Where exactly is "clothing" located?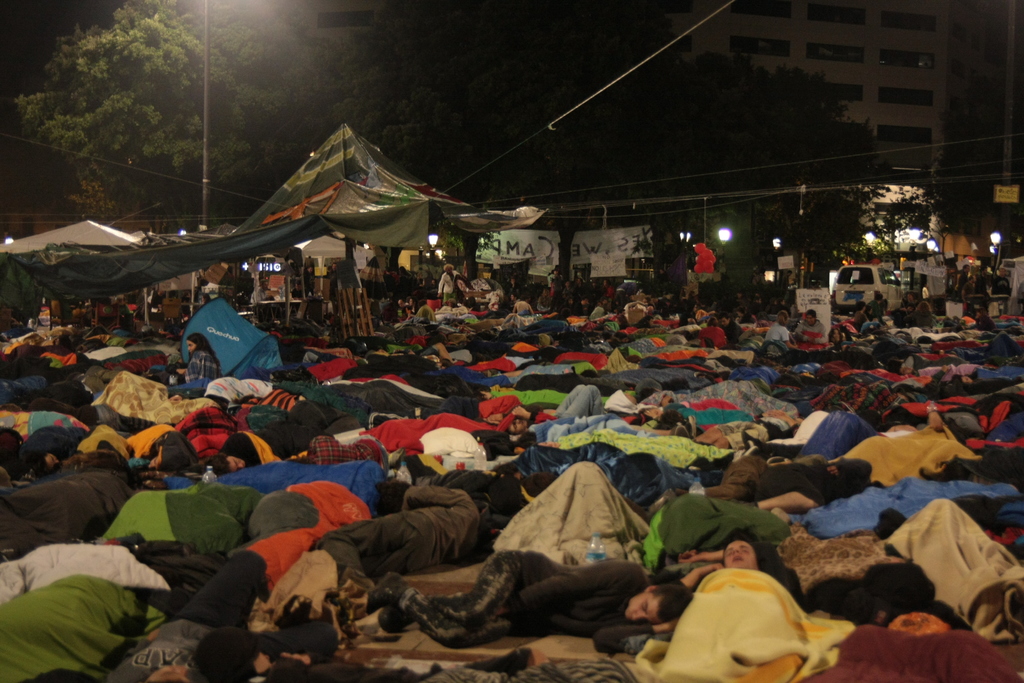
Its bounding box is x1=301 y1=269 x2=311 y2=292.
